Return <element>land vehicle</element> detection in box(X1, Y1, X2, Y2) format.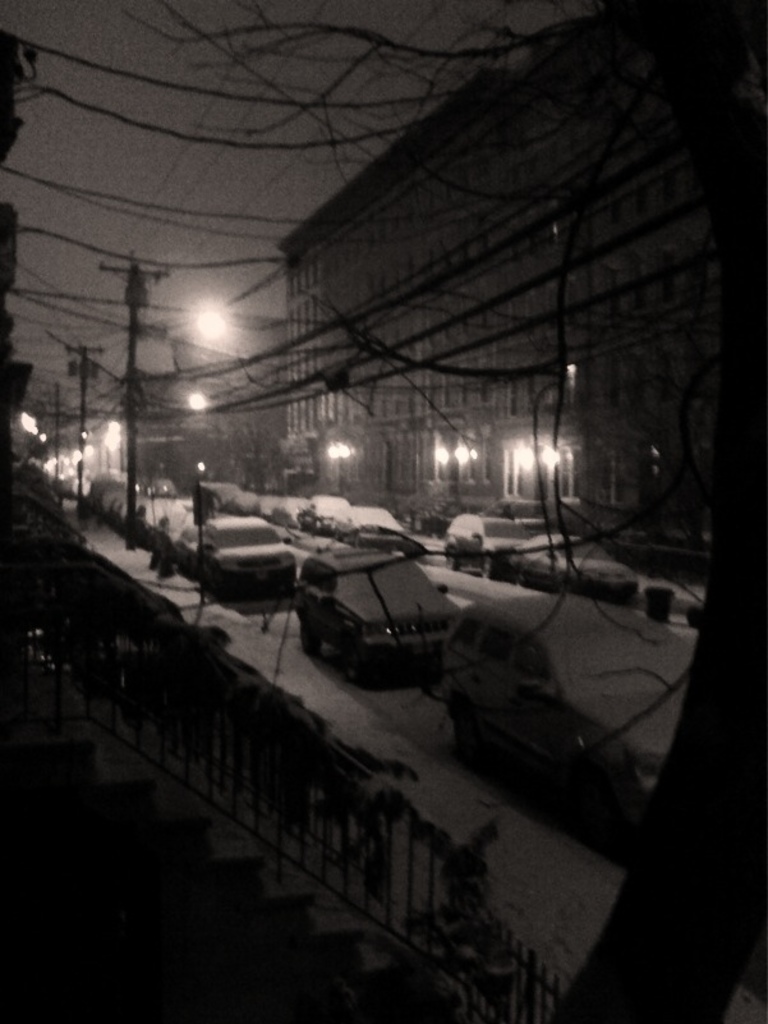
box(137, 500, 173, 543).
